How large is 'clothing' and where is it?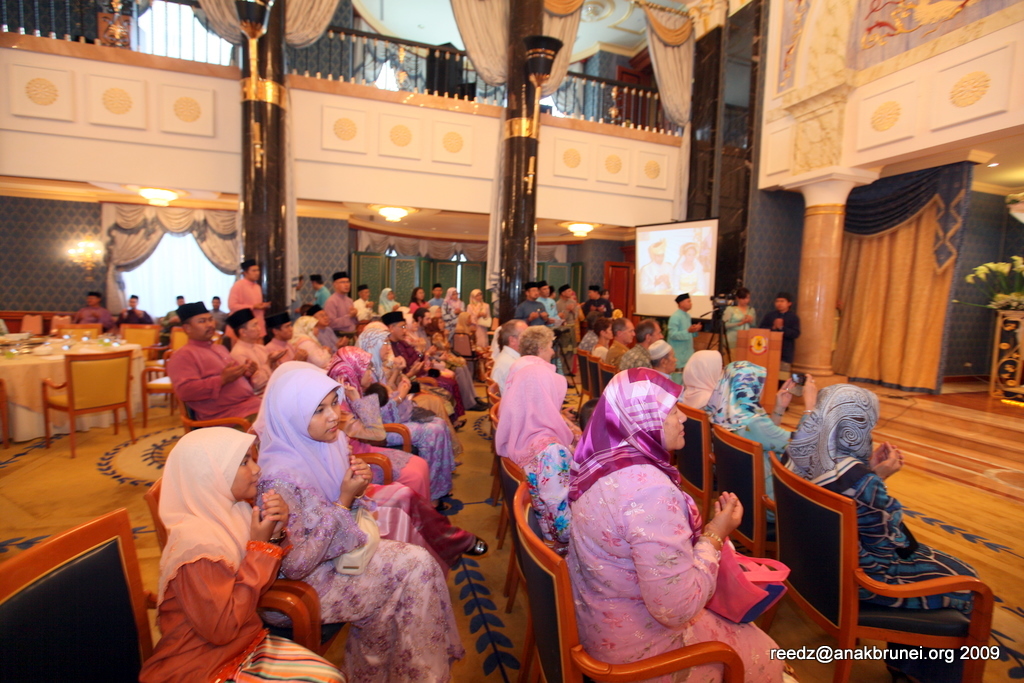
Bounding box: pyautogui.locateOnScreen(227, 272, 265, 336).
